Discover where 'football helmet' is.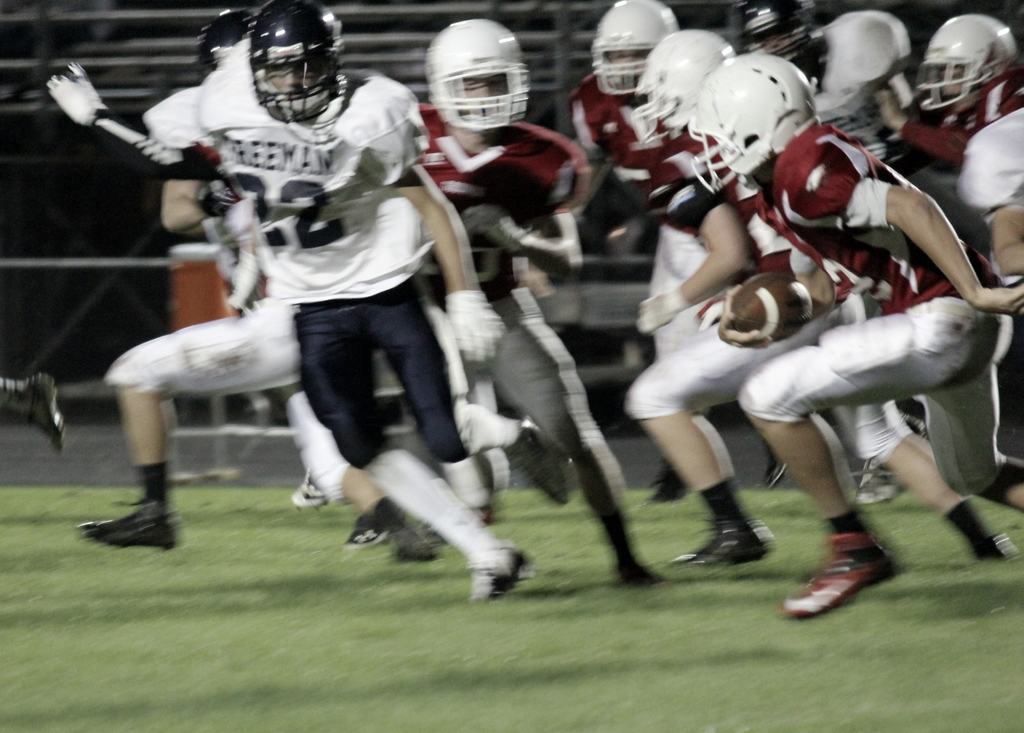
Discovered at (631,23,695,133).
